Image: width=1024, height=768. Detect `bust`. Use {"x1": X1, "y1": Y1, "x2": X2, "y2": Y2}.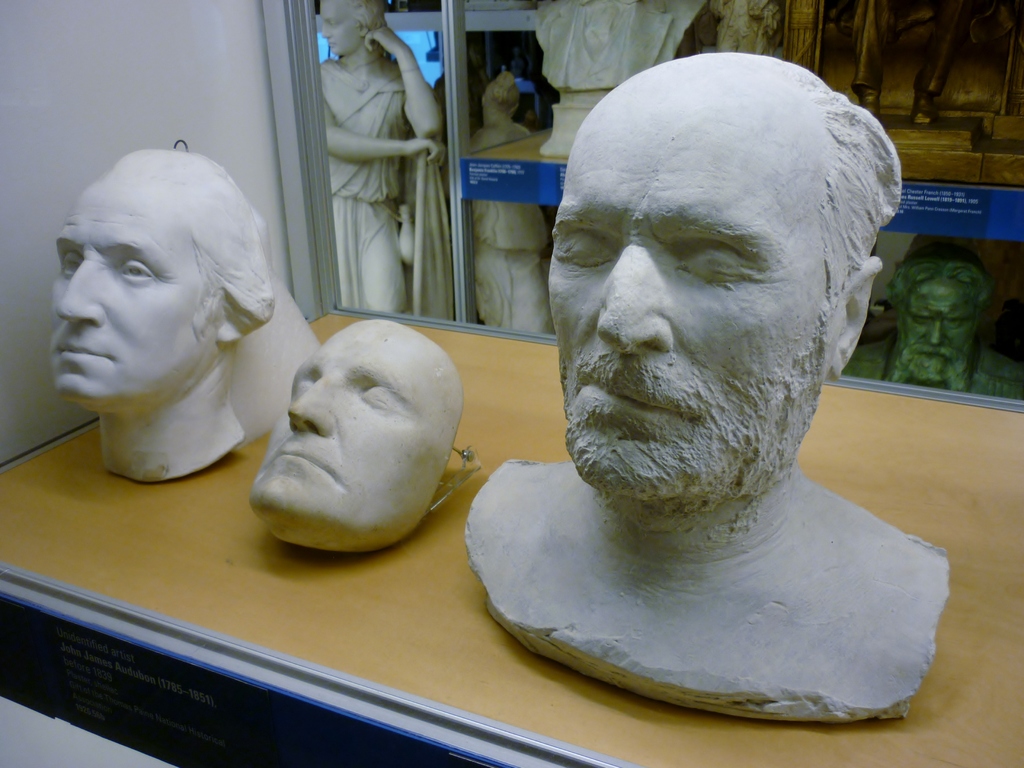
{"x1": 247, "y1": 319, "x2": 468, "y2": 554}.
